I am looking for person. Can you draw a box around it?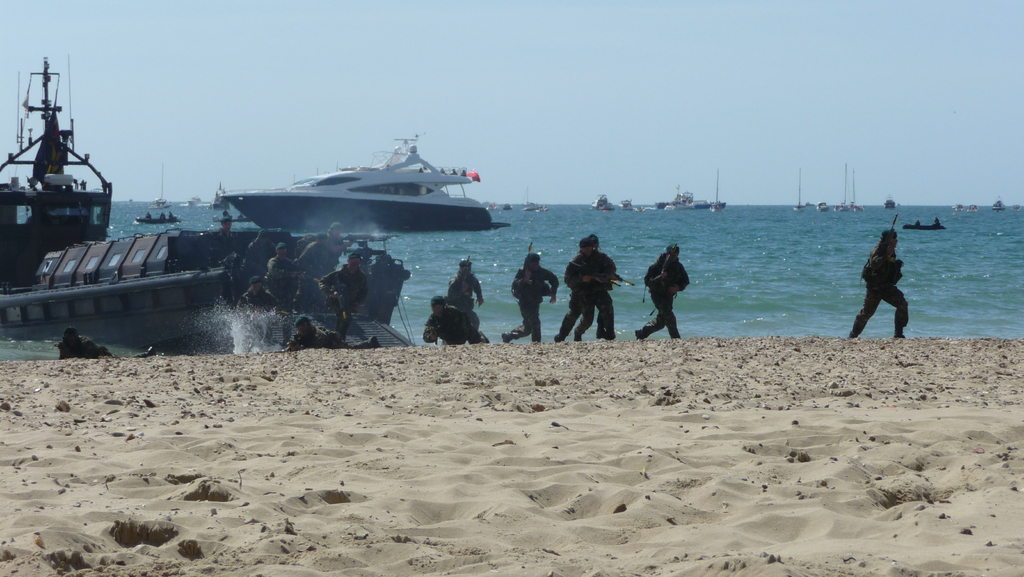
Sure, the bounding box is bbox=[636, 243, 691, 343].
